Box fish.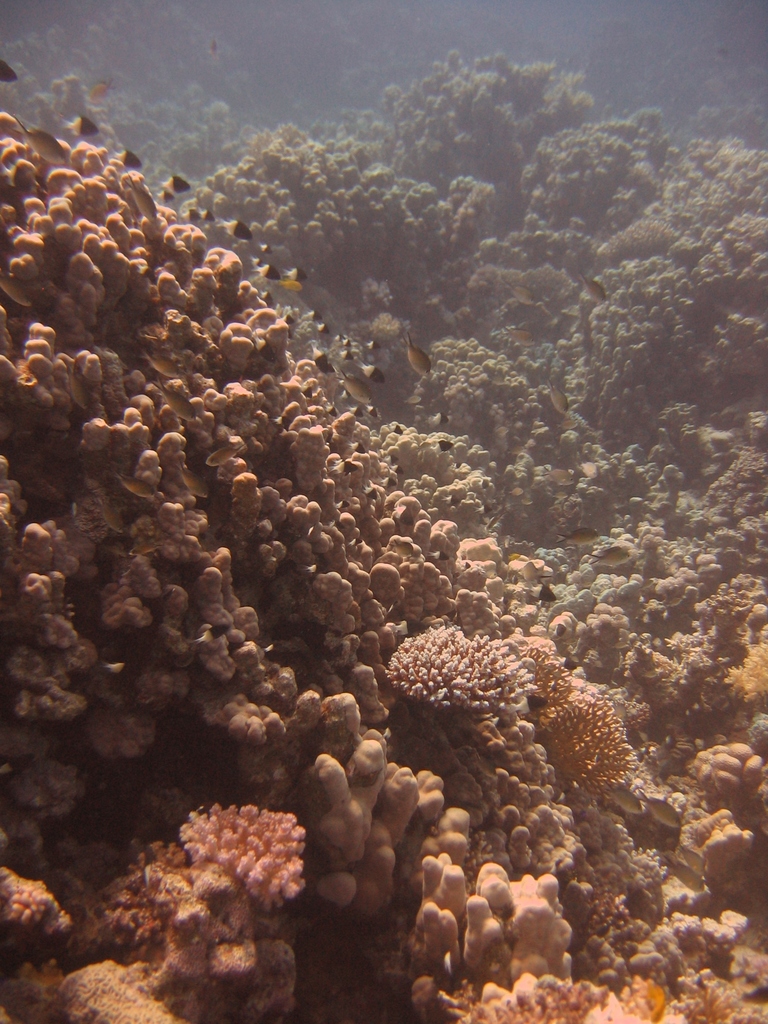
[x1=548, y1=385, x2=567, y2=413].
